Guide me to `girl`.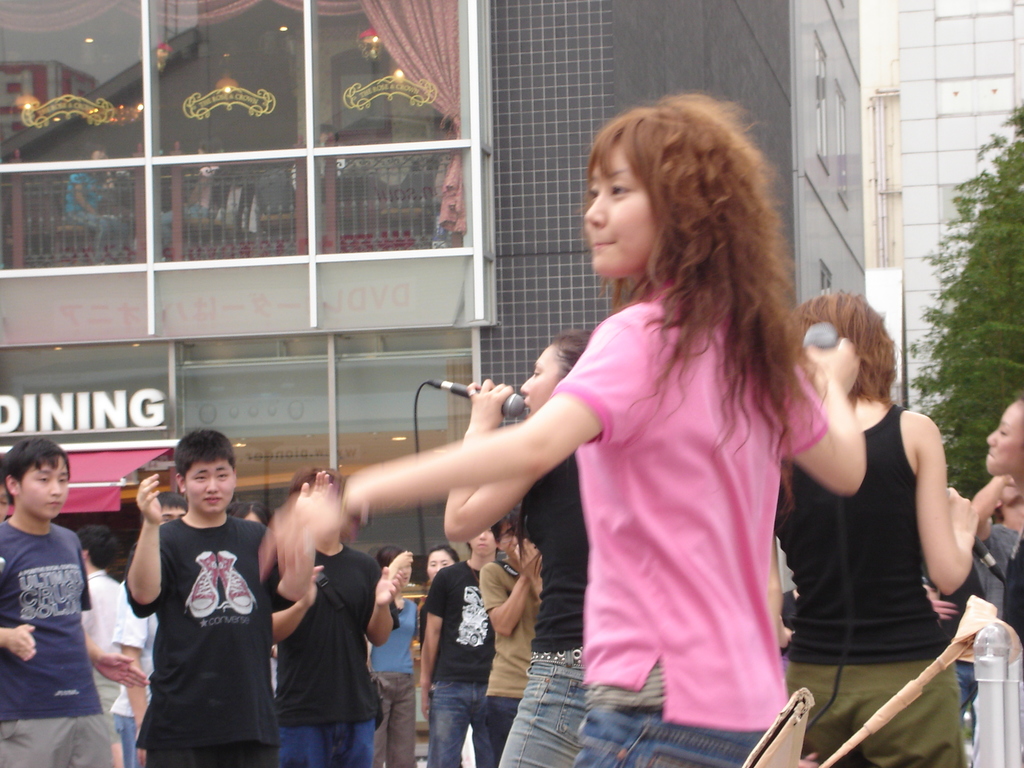
Guidance: locate(778, 291, 969, 767).
